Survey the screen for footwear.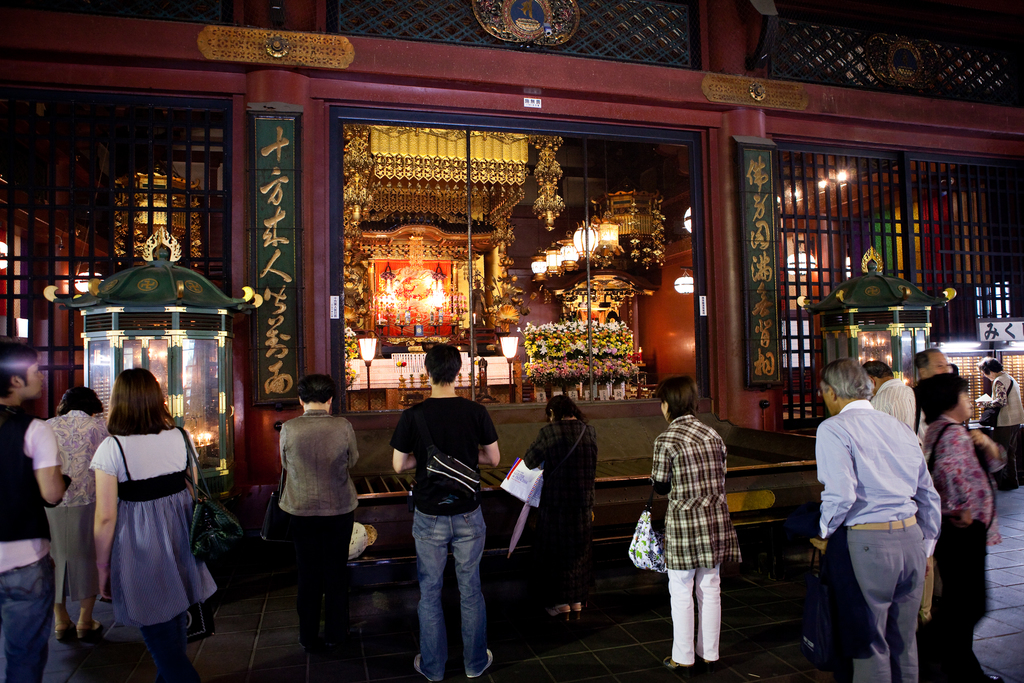
Survey found: (x1=410, y1=653, x2=435, y2=682).
